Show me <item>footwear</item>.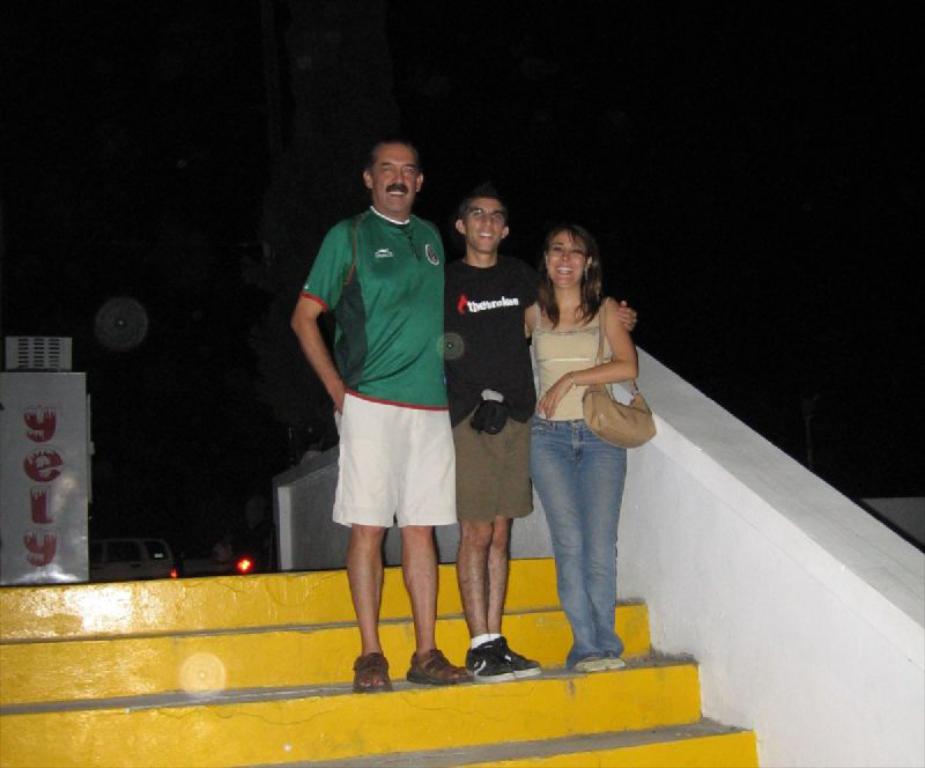
<item>footwear</item> is here: locate(464, 642, 515, 687).
